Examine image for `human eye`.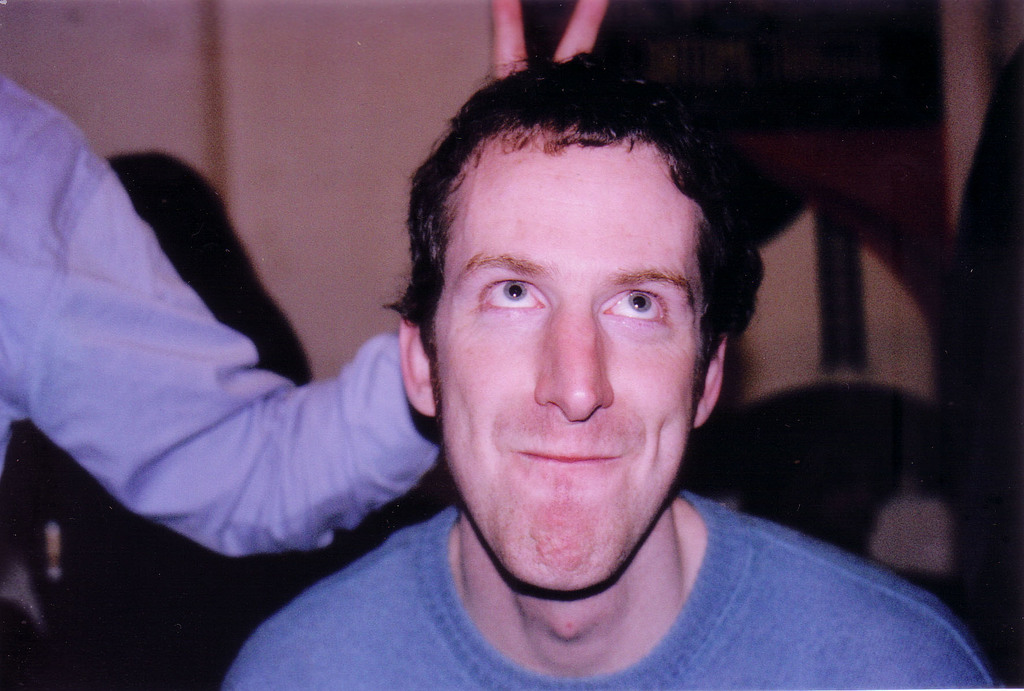
Examination result: [left=477, top=272, right=554, bottom=323].
